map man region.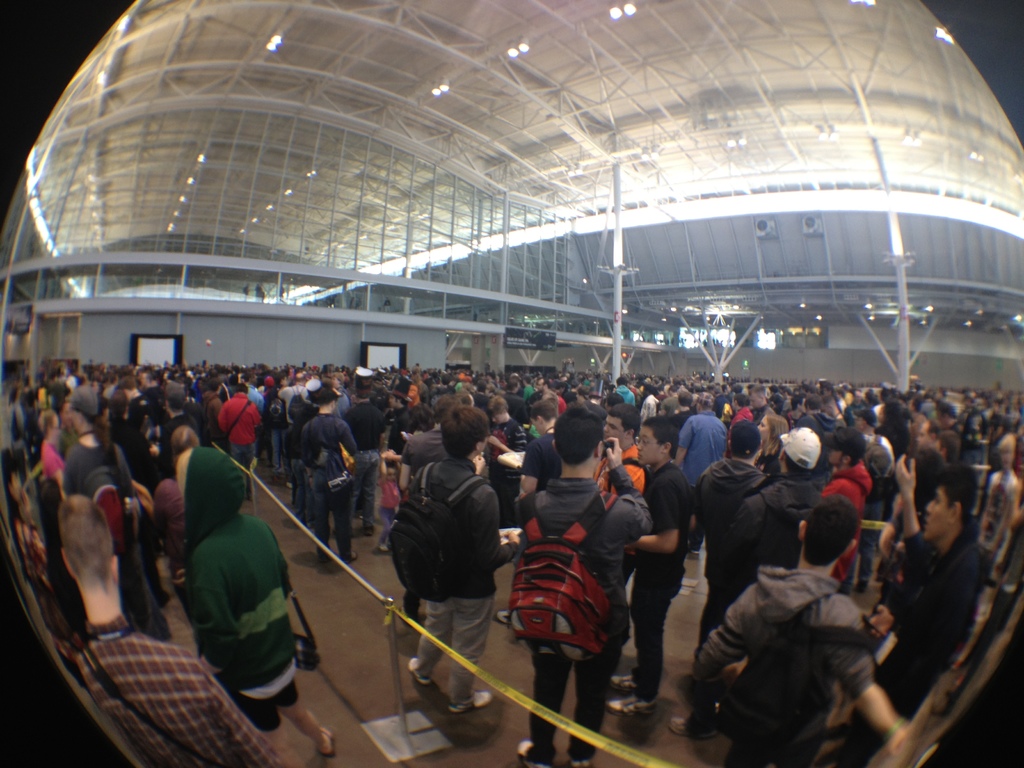
Mapped to region(587, 403, 646, 594).
